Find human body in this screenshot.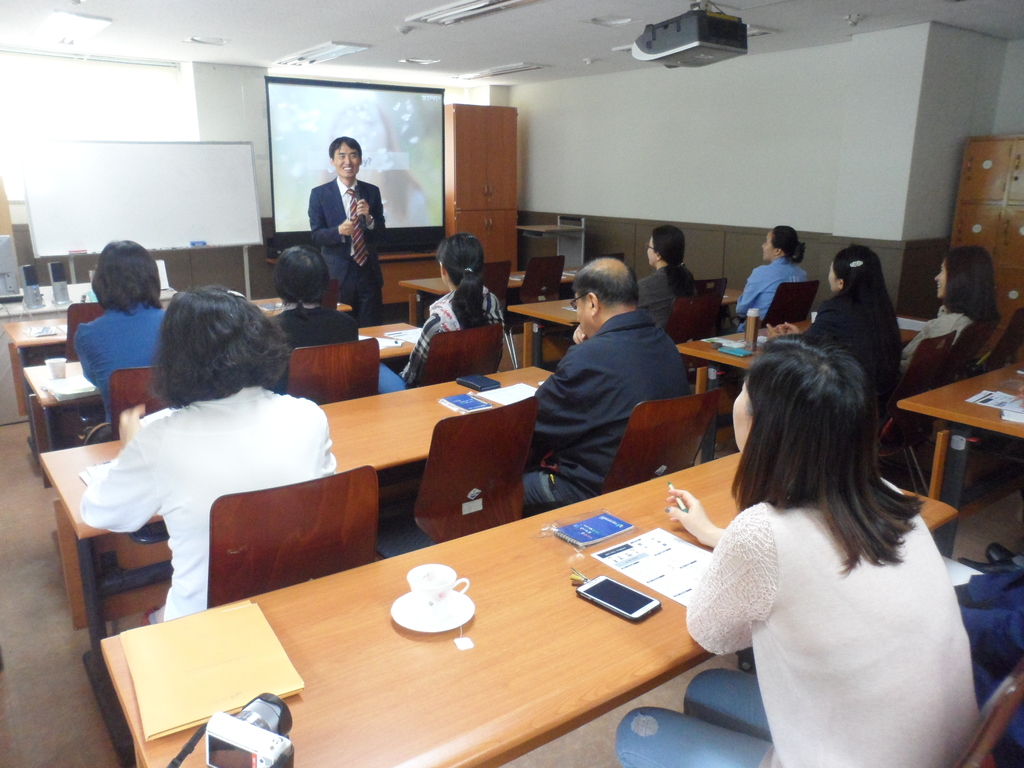
The bounding box for human body is x1=276, y1=299, x2=358, y2=348.
